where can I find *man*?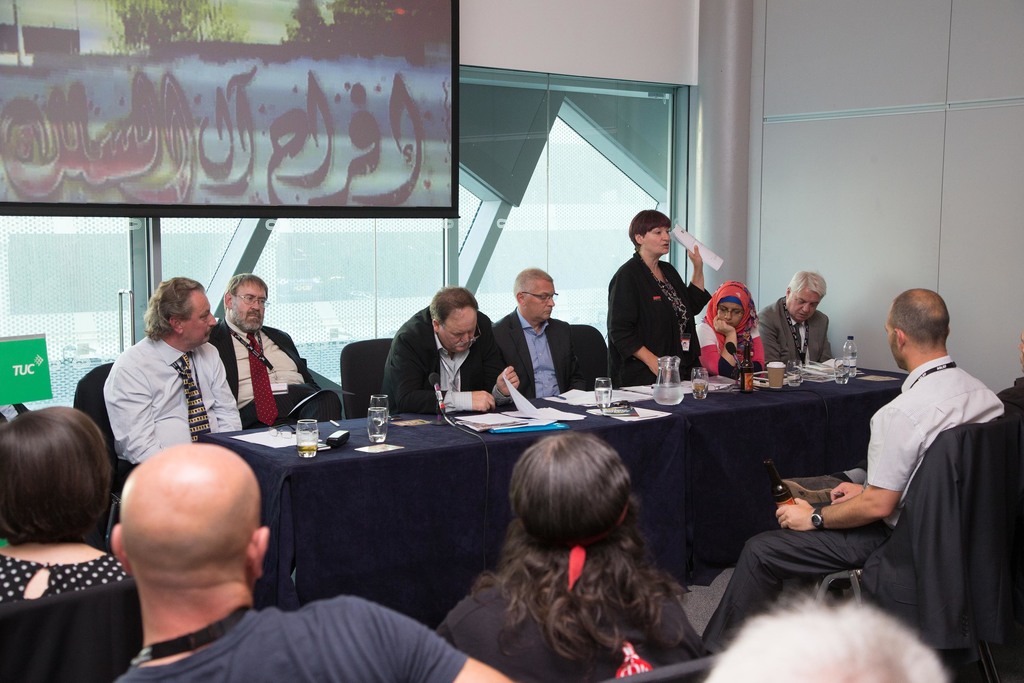
You can find it at Rect(86, 281, 246, 486).
